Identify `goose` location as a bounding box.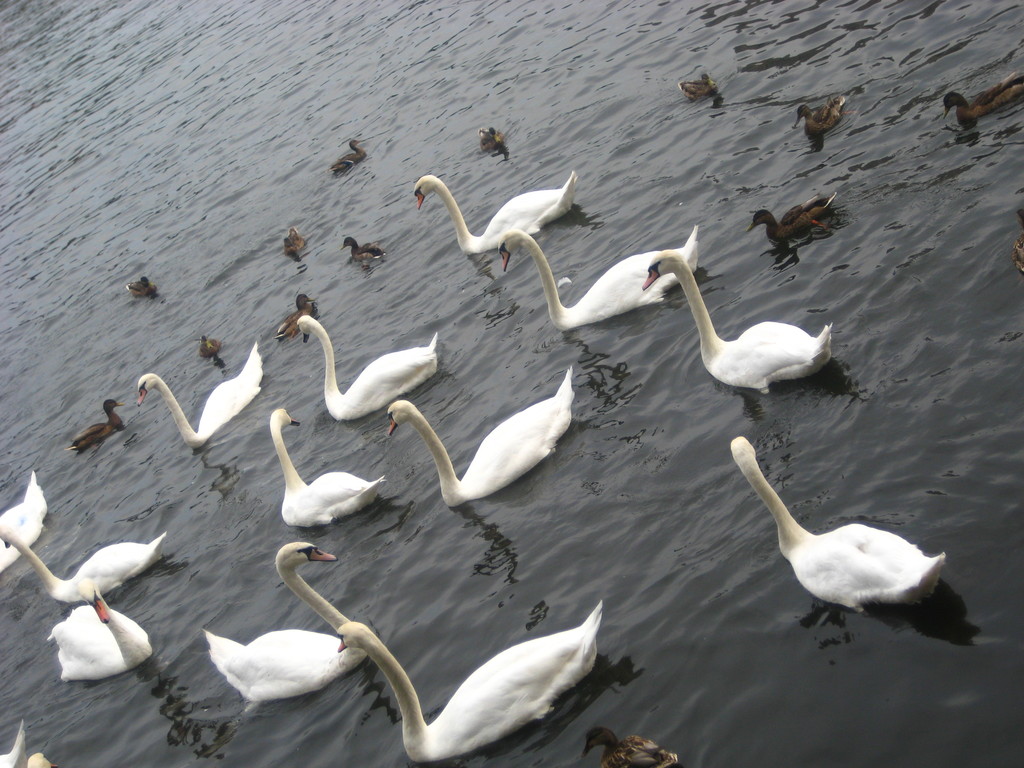
584/726/680/767.
